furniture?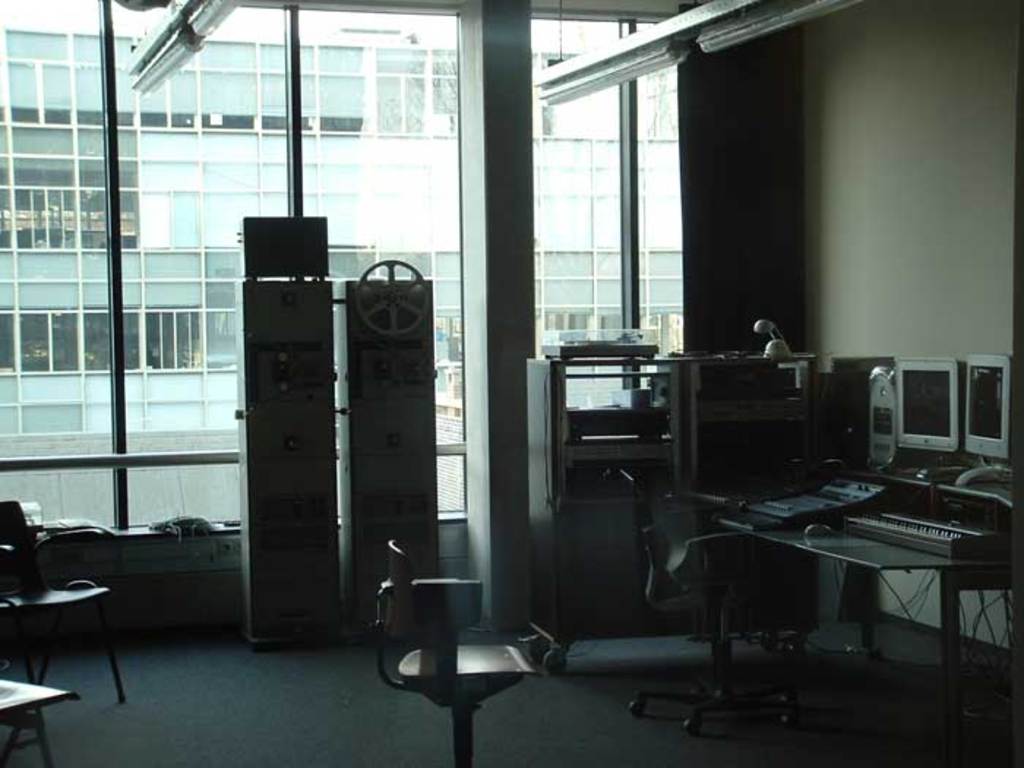
pyautogui.locateOnScreen(626, 480, 800, 737)
